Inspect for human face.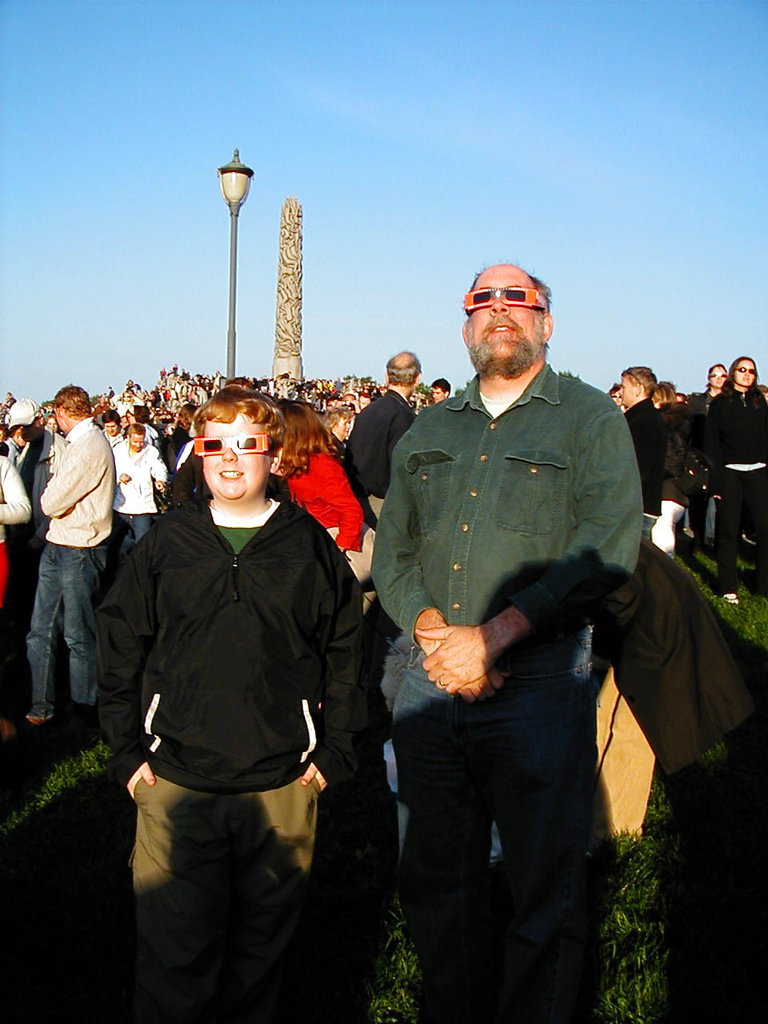
Inspection: 337, 417, 350, 436.
